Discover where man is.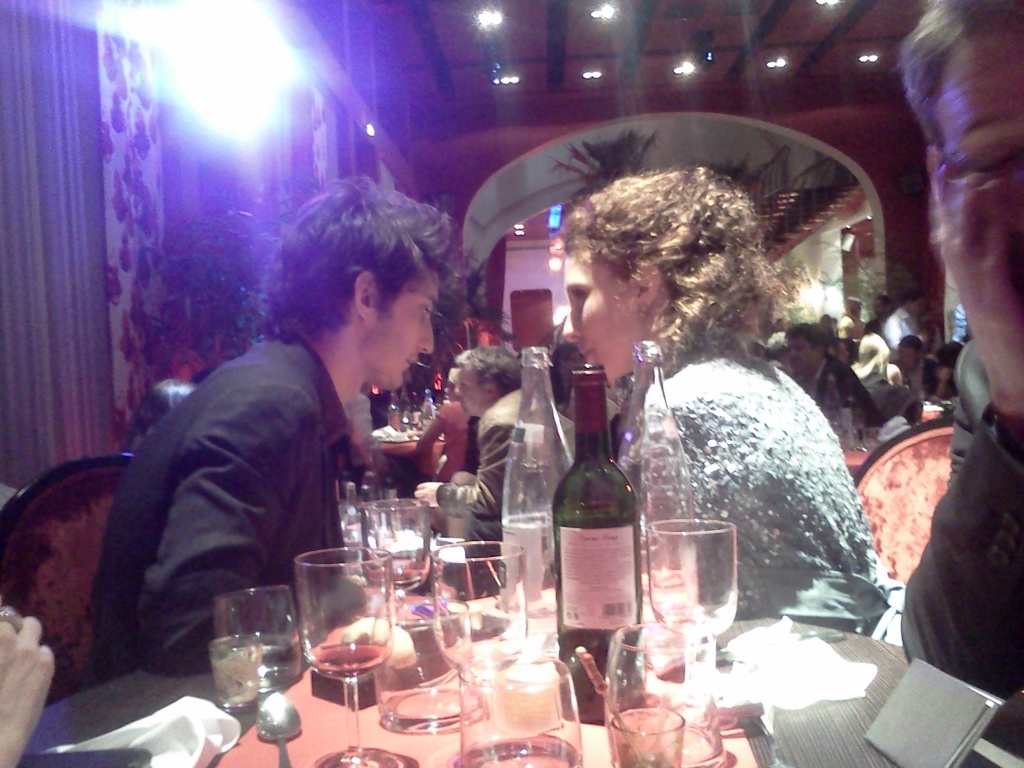
Discovered at box=[411, 346, 584, 561].
